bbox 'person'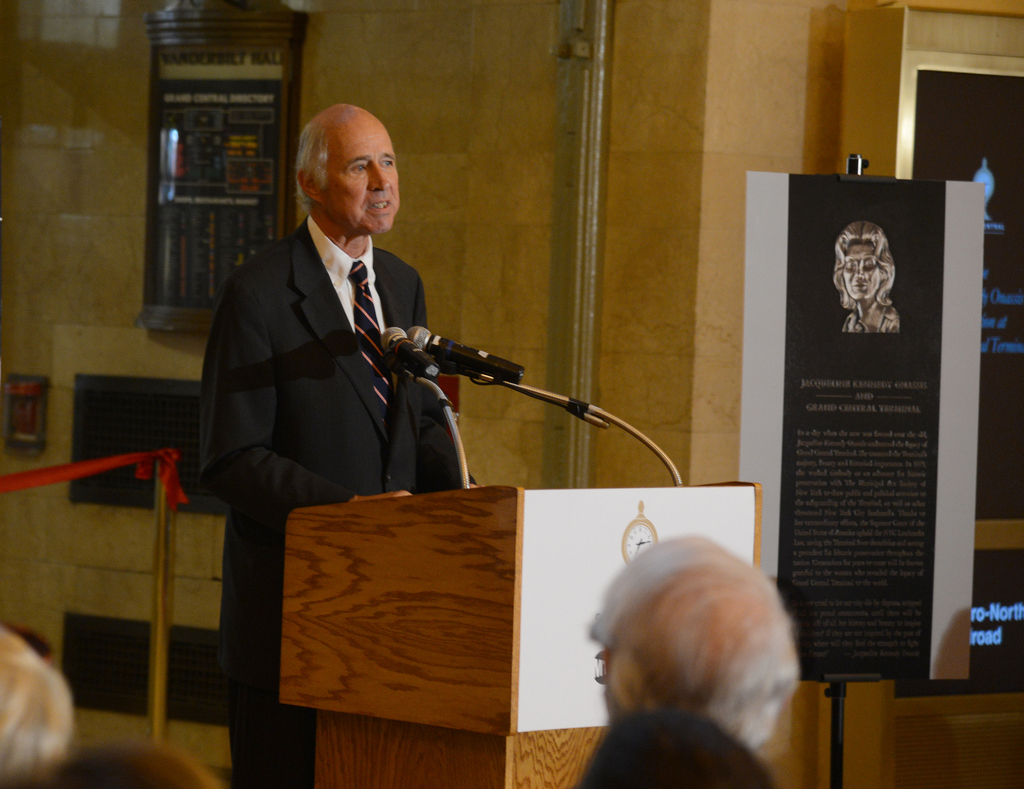
x1=0, y1=608, x2=76, y2=788
